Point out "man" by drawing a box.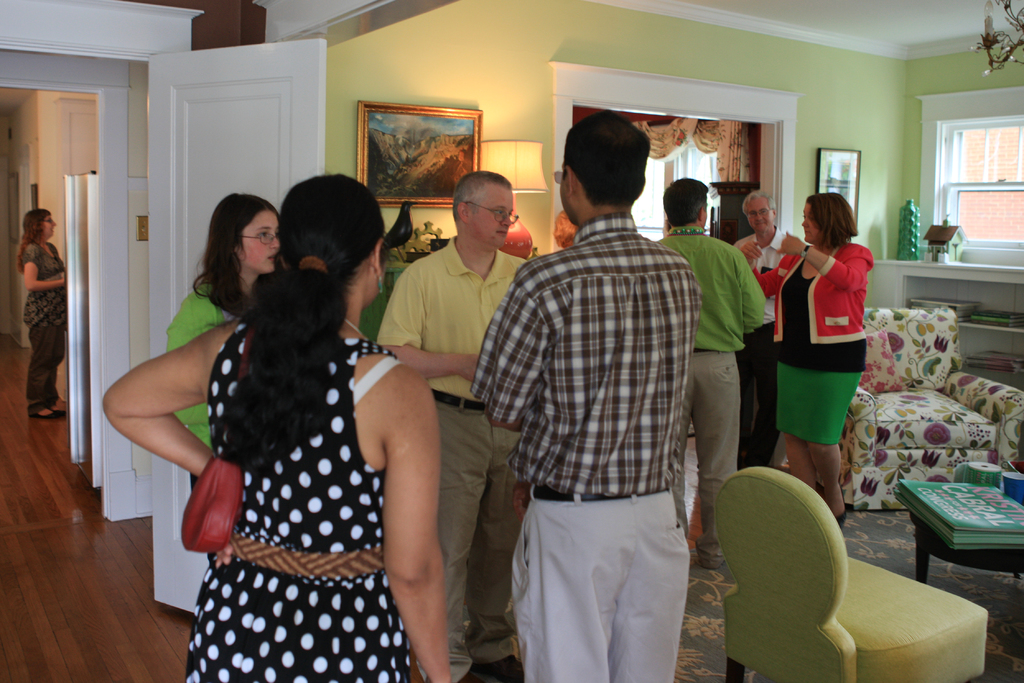
(x1=730, y1=190, x2=801, y2=468).
